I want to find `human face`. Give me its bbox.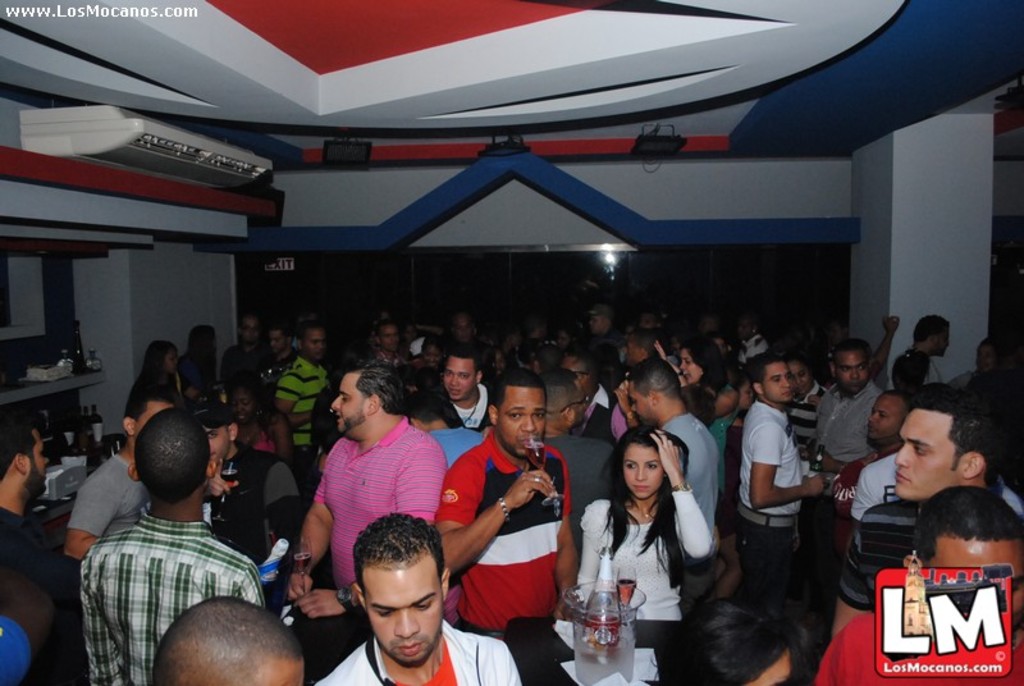
box=[591, 314, 611, 339].
